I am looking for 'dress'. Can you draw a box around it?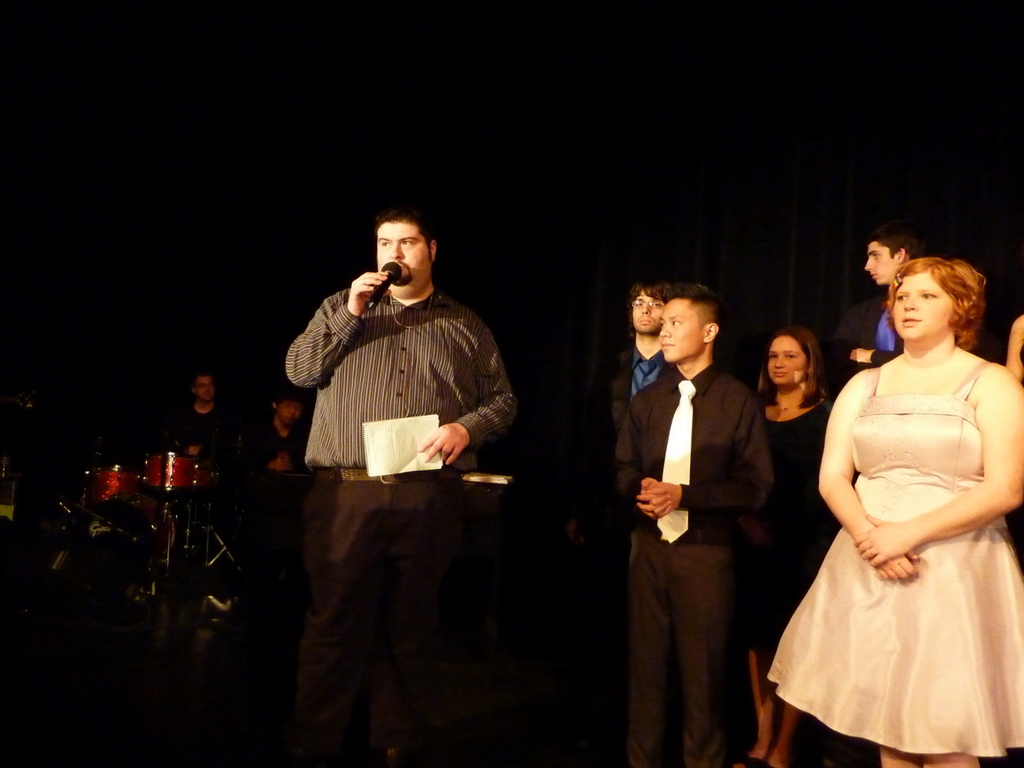
Sure, the bounding box is [x1=767, y1=359, x2=1023, y2=760].
